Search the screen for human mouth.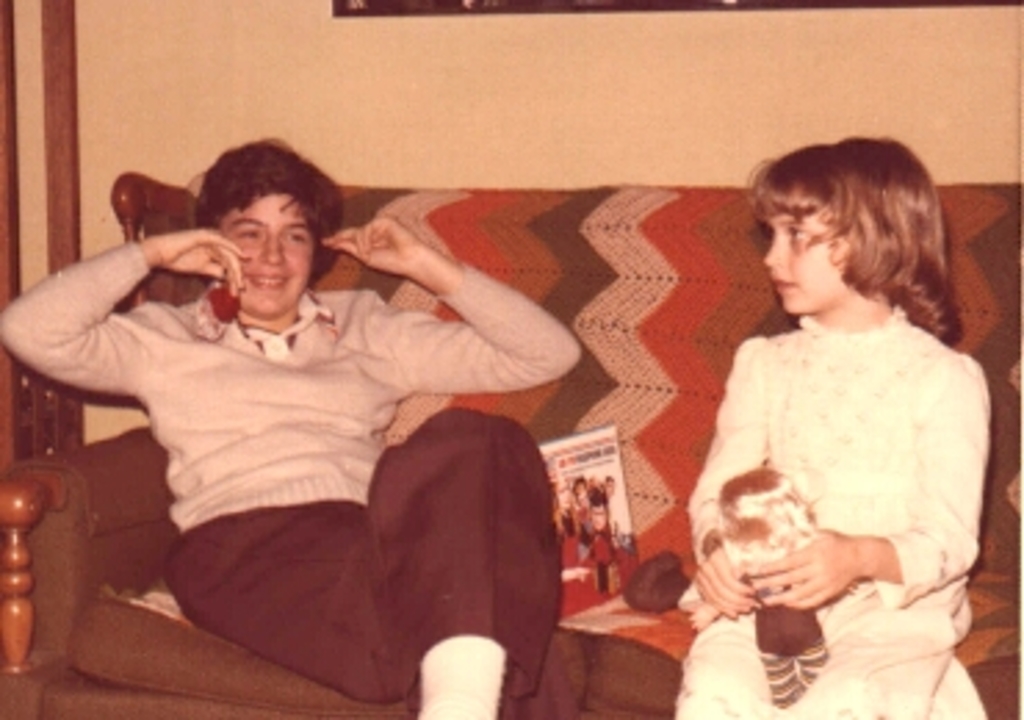
Found at <box>246,271,291,285</box>.
